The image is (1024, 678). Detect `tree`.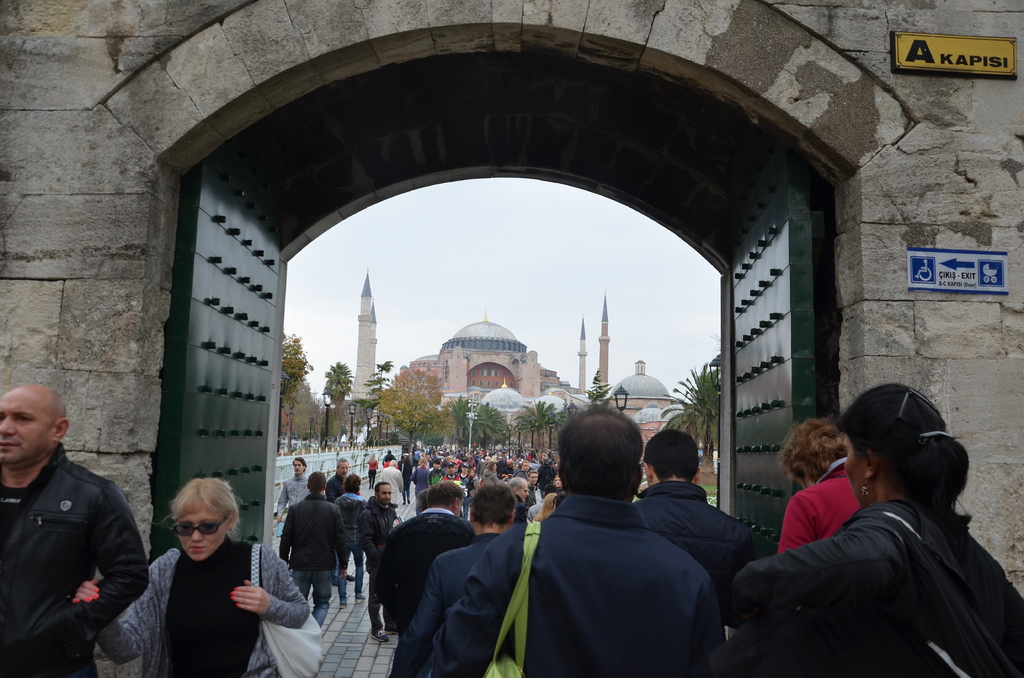
Detection: x1=444, y1=389, x2=478, y2=462.
